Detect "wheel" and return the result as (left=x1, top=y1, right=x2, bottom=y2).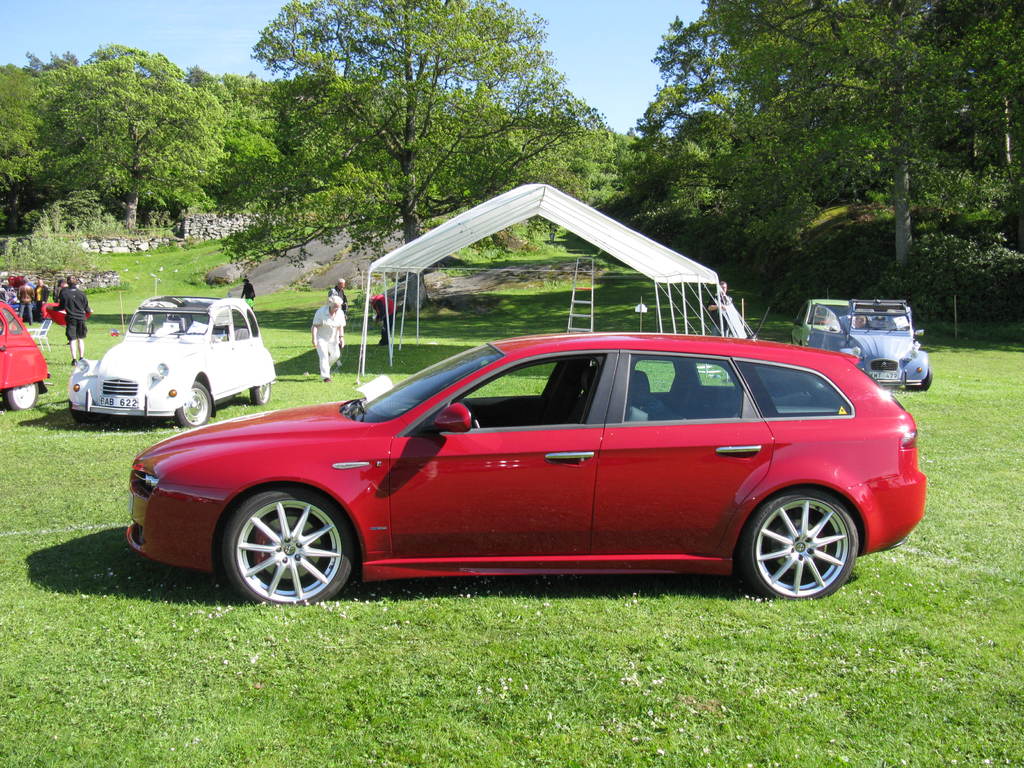
(left=9, top=383, right=39, bottom=407).
